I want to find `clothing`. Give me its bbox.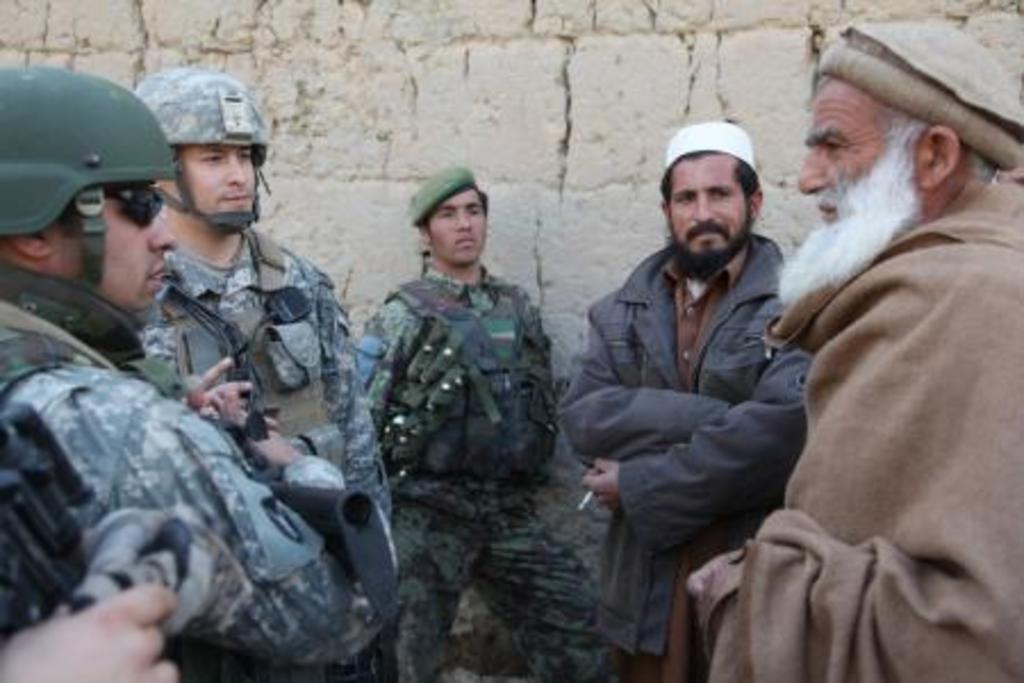
x1=0 y1=255 x2=389 y2=681.
